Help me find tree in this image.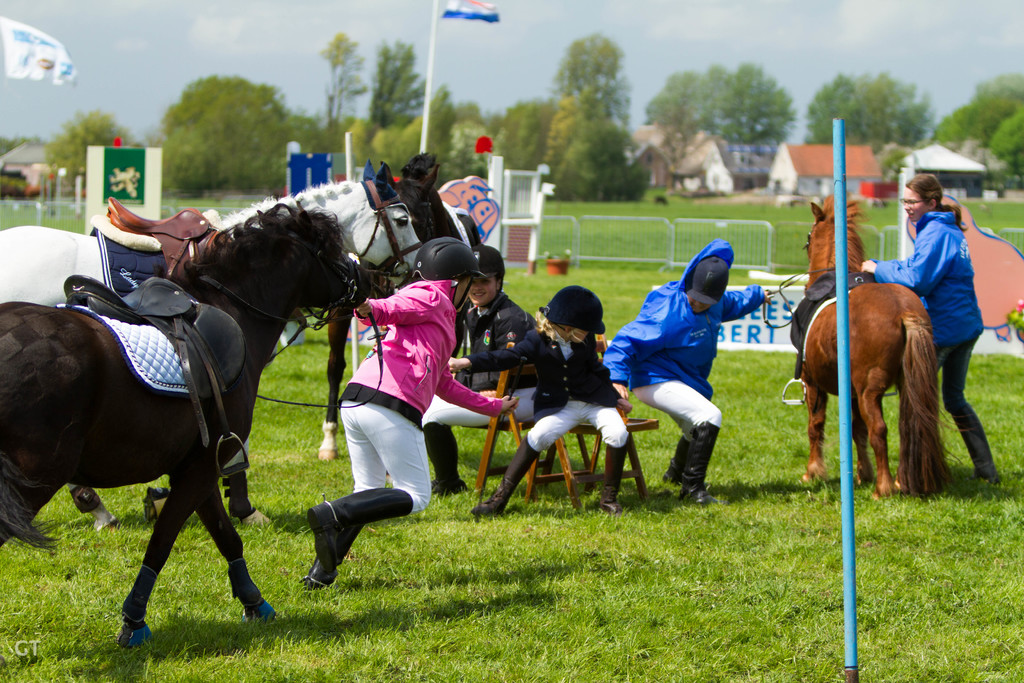
Found it: 372,43,426,129.
